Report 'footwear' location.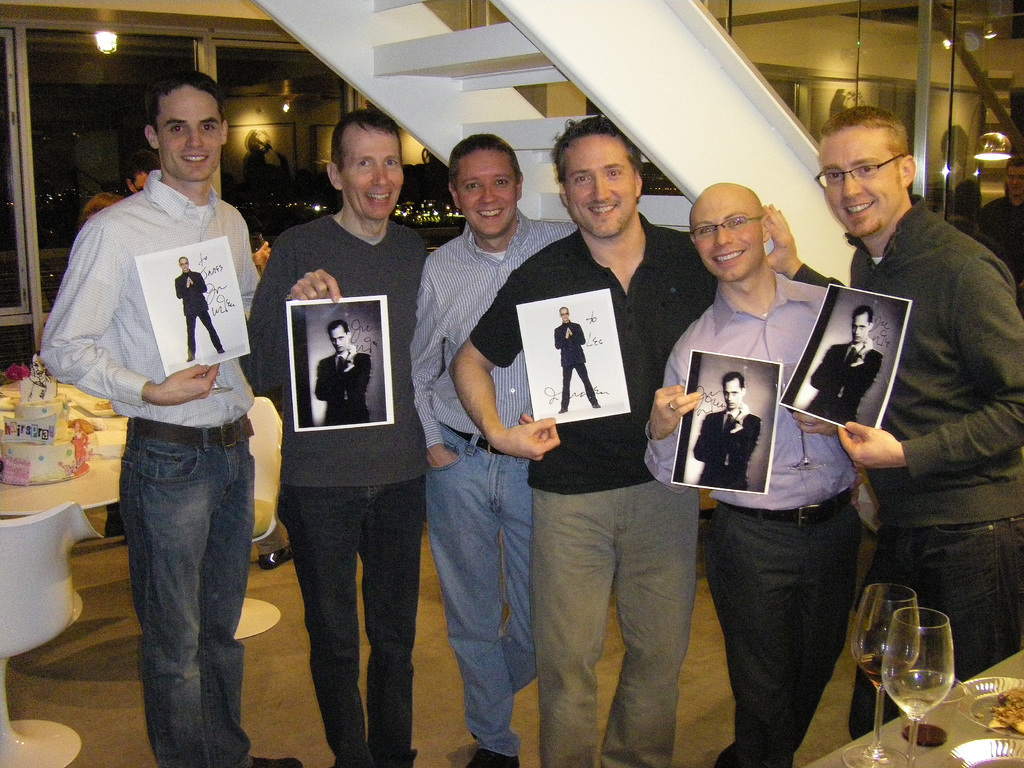
Report: detection(333, 737, 424, 766).
